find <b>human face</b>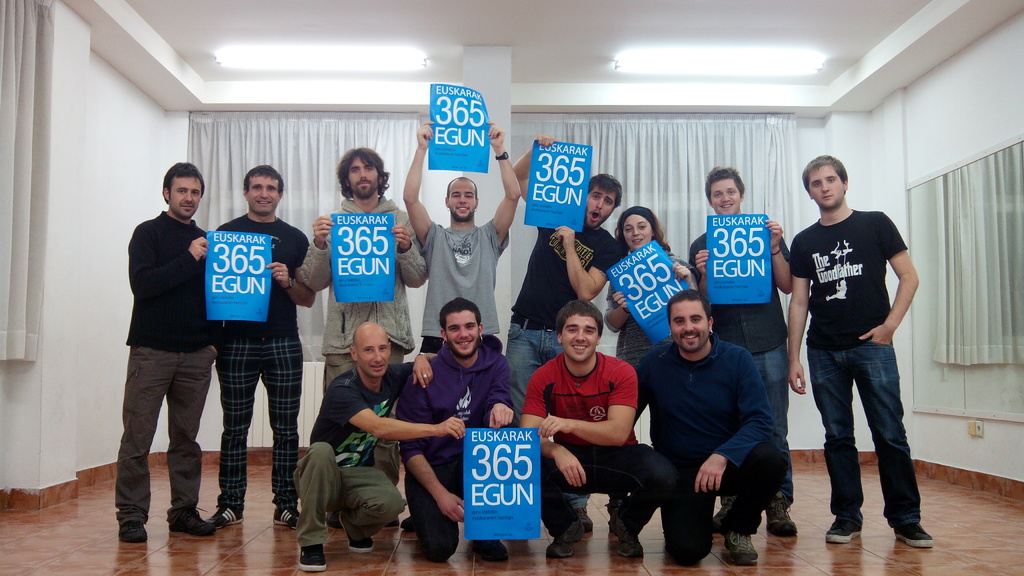
region(351, 156, 378, 201)
